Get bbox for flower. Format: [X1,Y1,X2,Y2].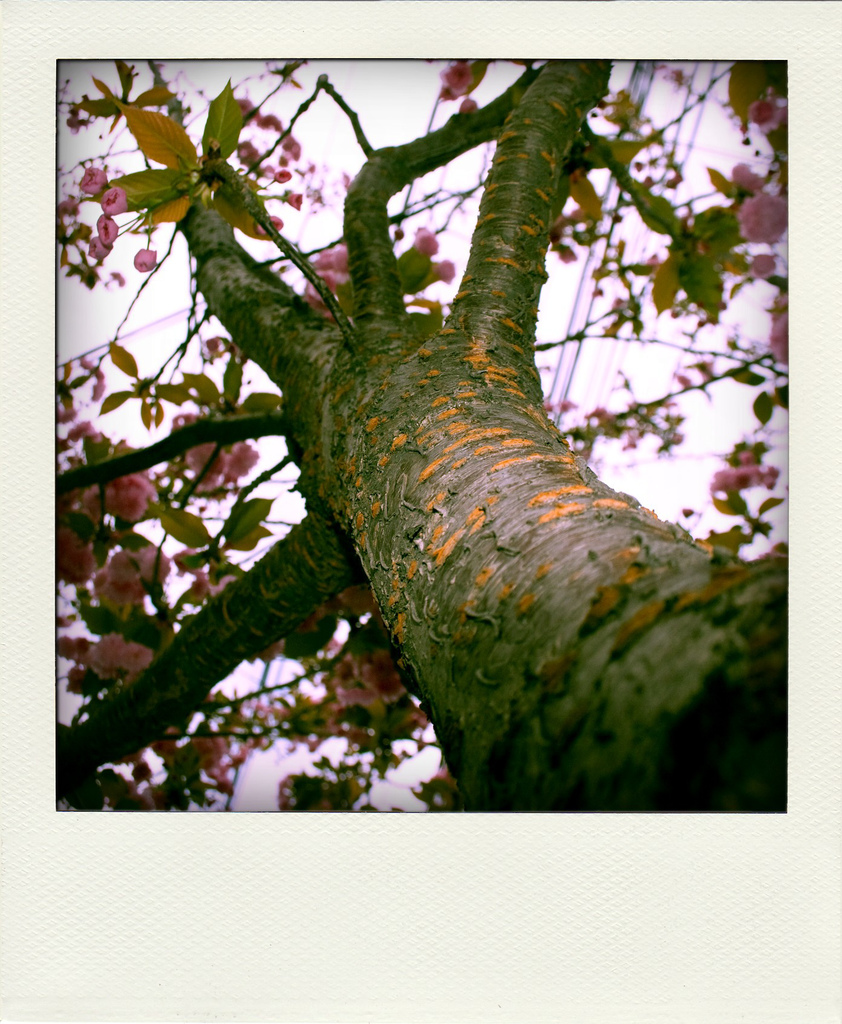
[737,185,782,253].
